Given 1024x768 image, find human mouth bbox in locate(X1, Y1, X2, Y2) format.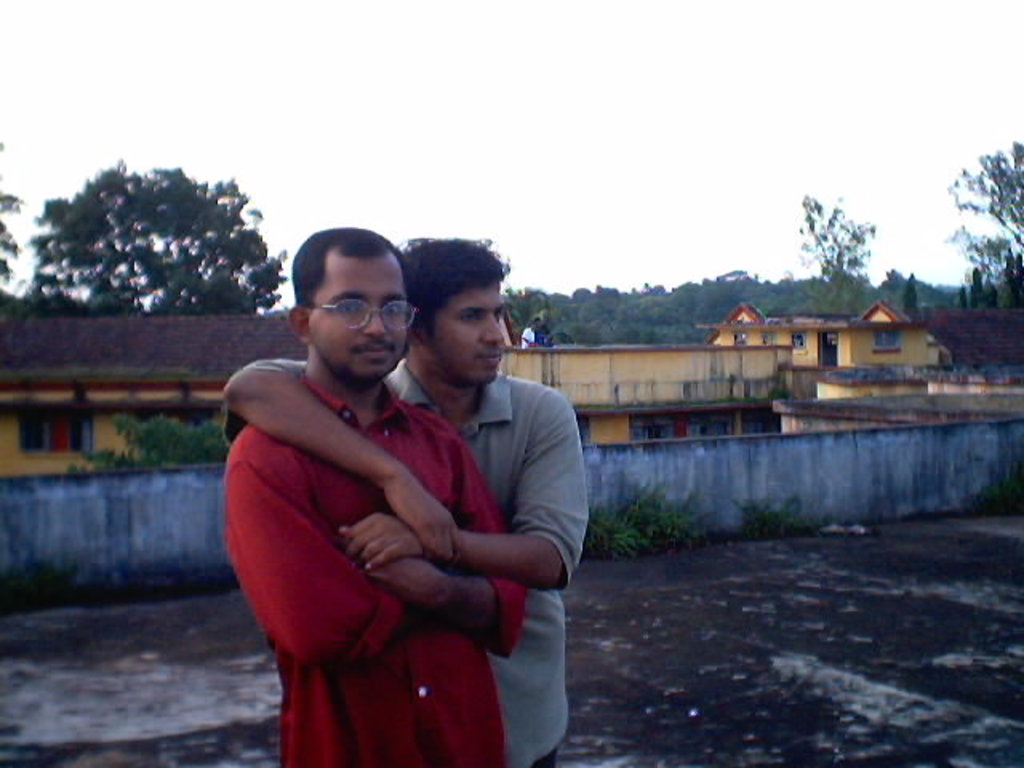
locate(472, 344, 507, 378).
